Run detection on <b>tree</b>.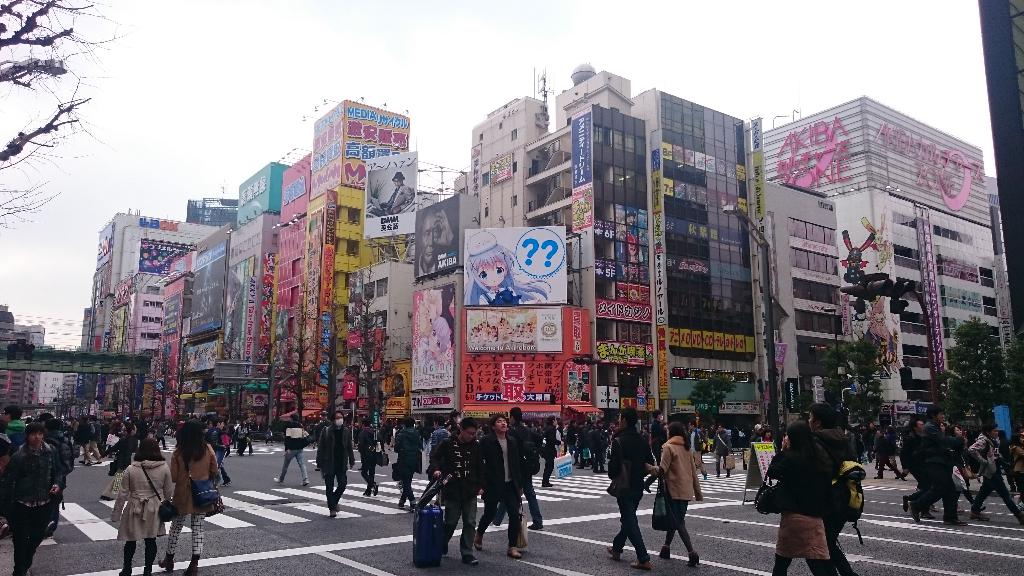
Result: region(930, 316, 1018, 462).
